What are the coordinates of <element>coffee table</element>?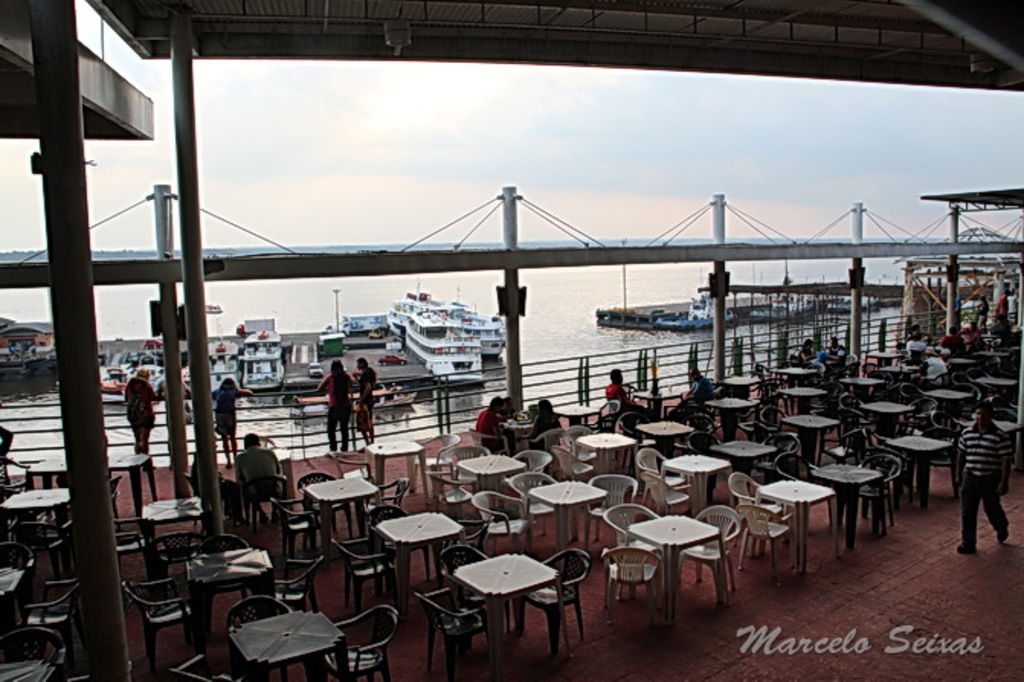
locate(972, 406, 1007, 455).
